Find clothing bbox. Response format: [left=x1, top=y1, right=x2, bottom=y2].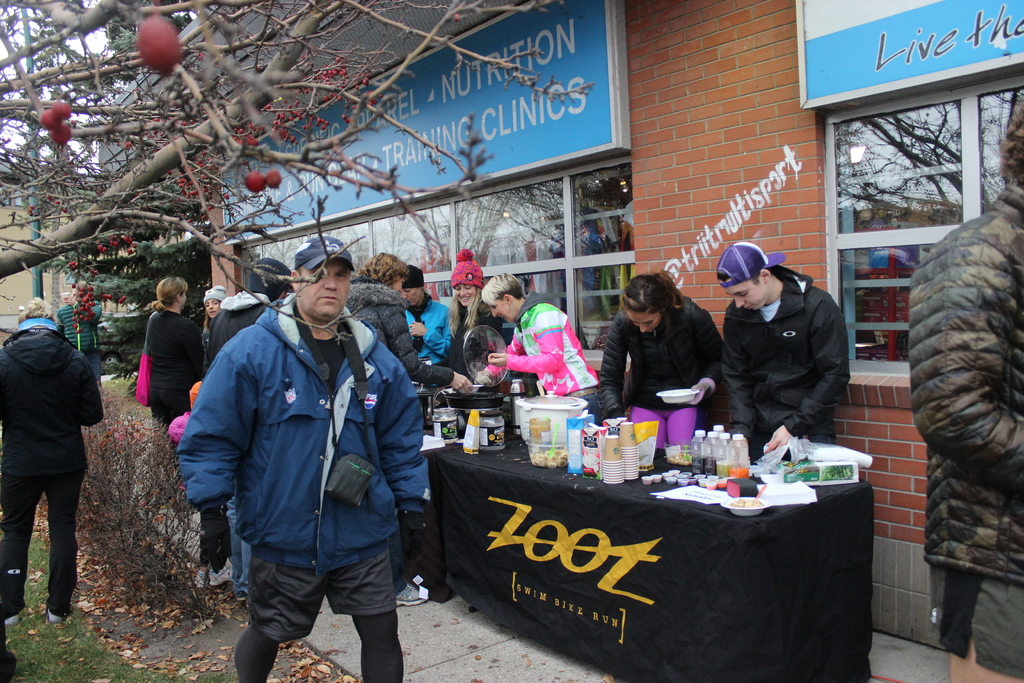
[left=604, top=288, right=725, bottom=452].
